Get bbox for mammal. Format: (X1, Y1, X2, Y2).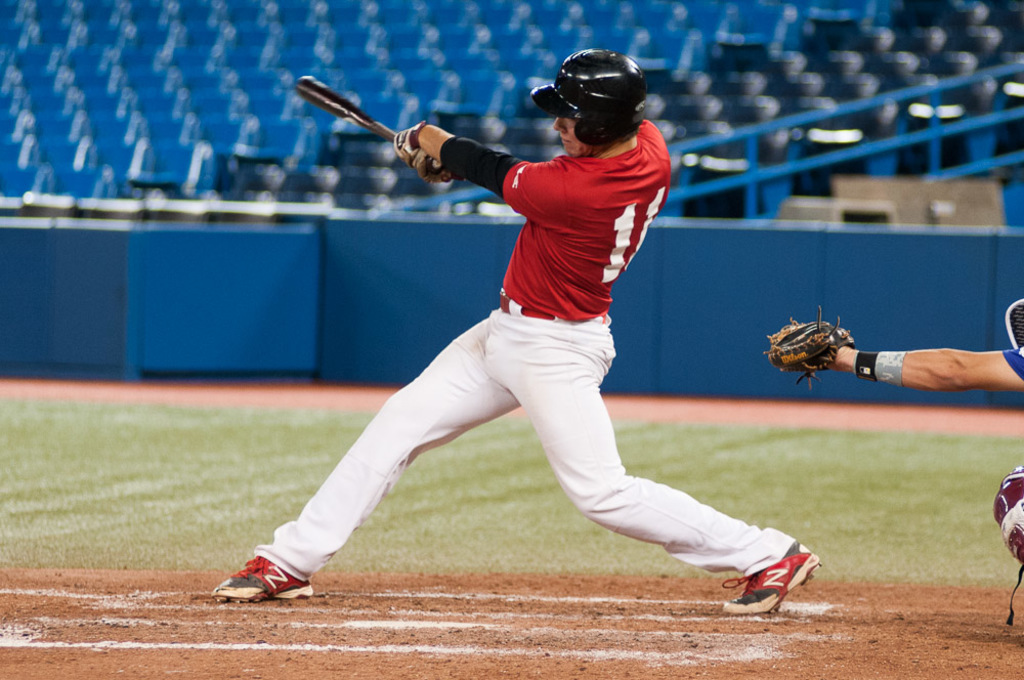
(196, 69, 787, 581).
